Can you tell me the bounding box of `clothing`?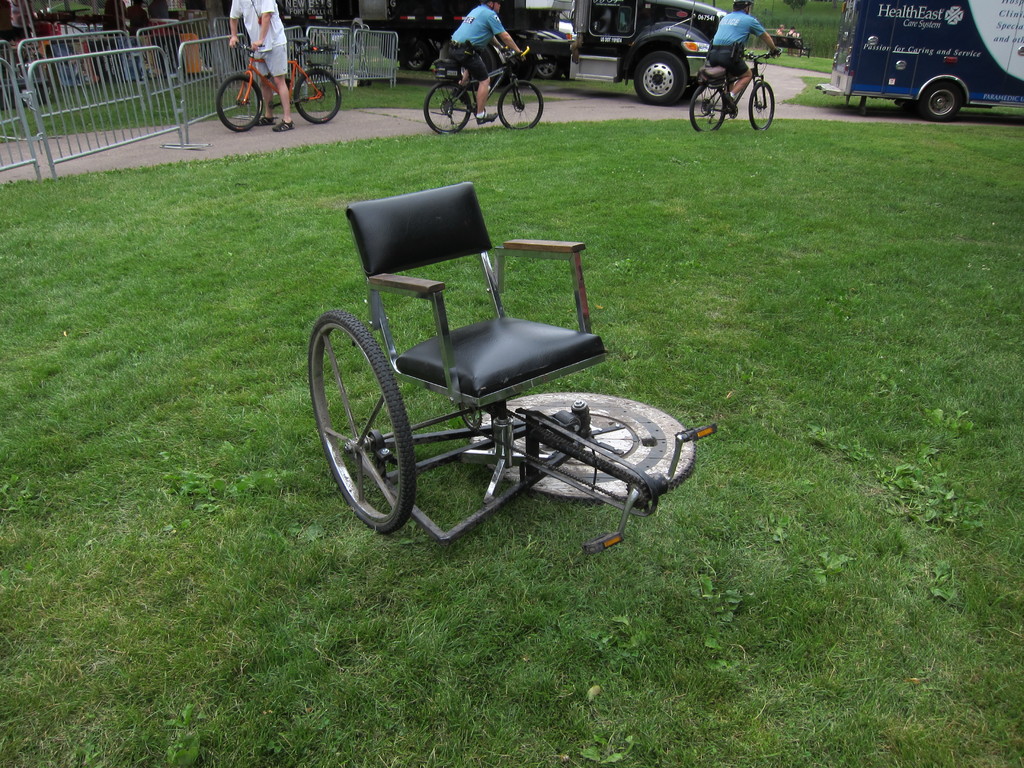
detection(707, 10, 766, 83).
